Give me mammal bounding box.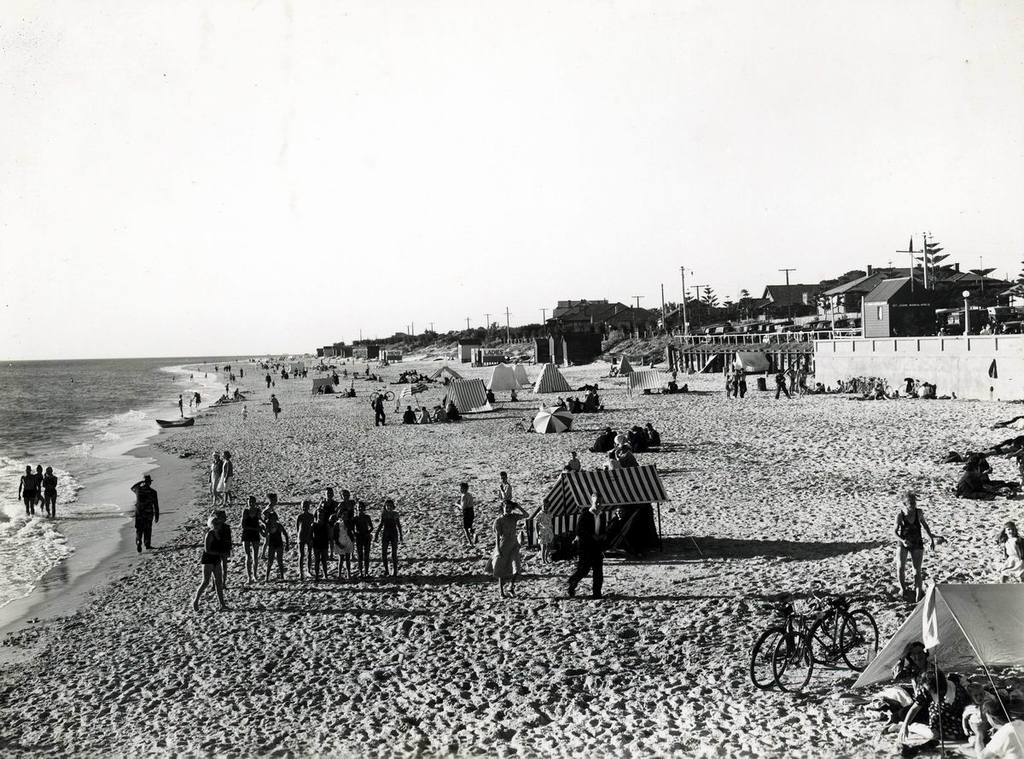
<bbox>212, 509, 233, 585</bbox>.
